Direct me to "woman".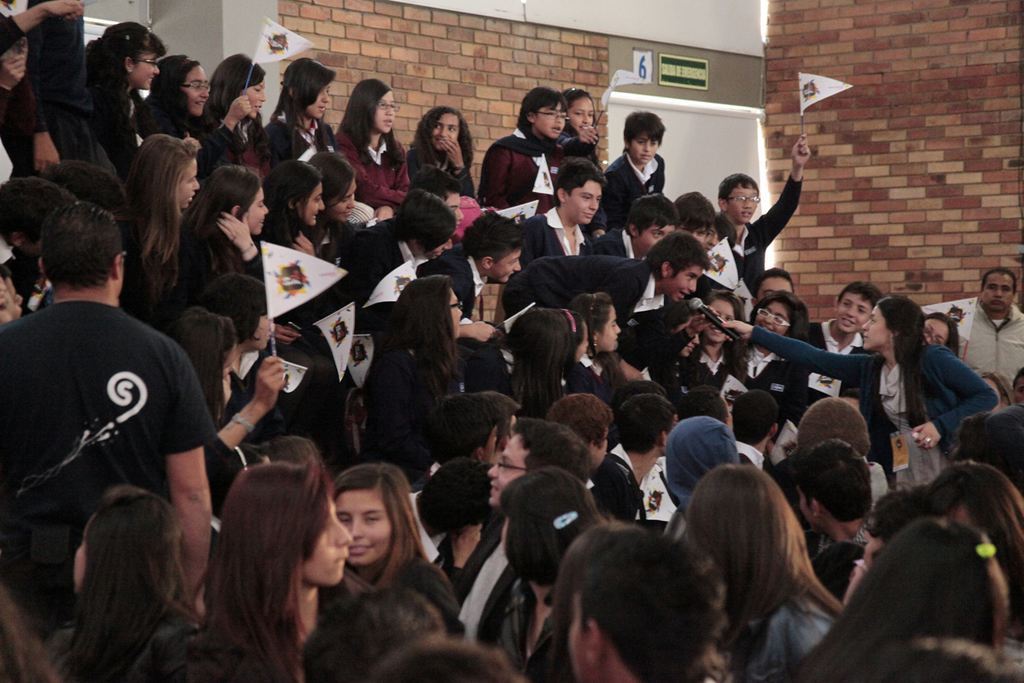
Direction: (x1=267, y1=55, x2=345, y2=157).
